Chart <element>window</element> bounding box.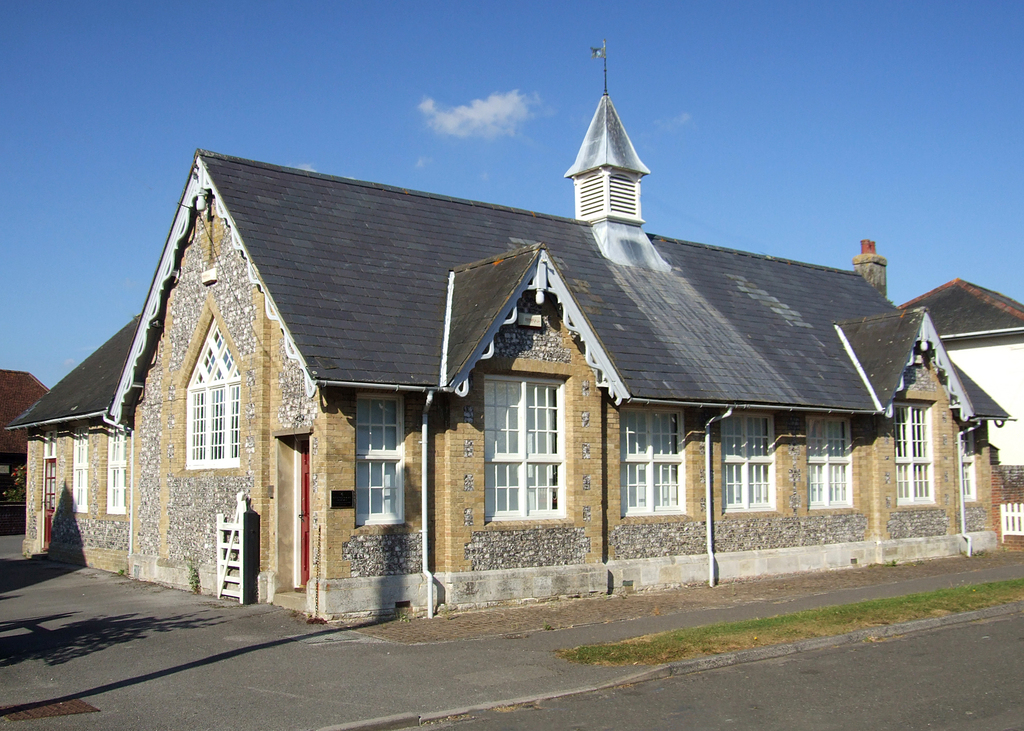
Charted: detection(895, 398, 935, 496).
